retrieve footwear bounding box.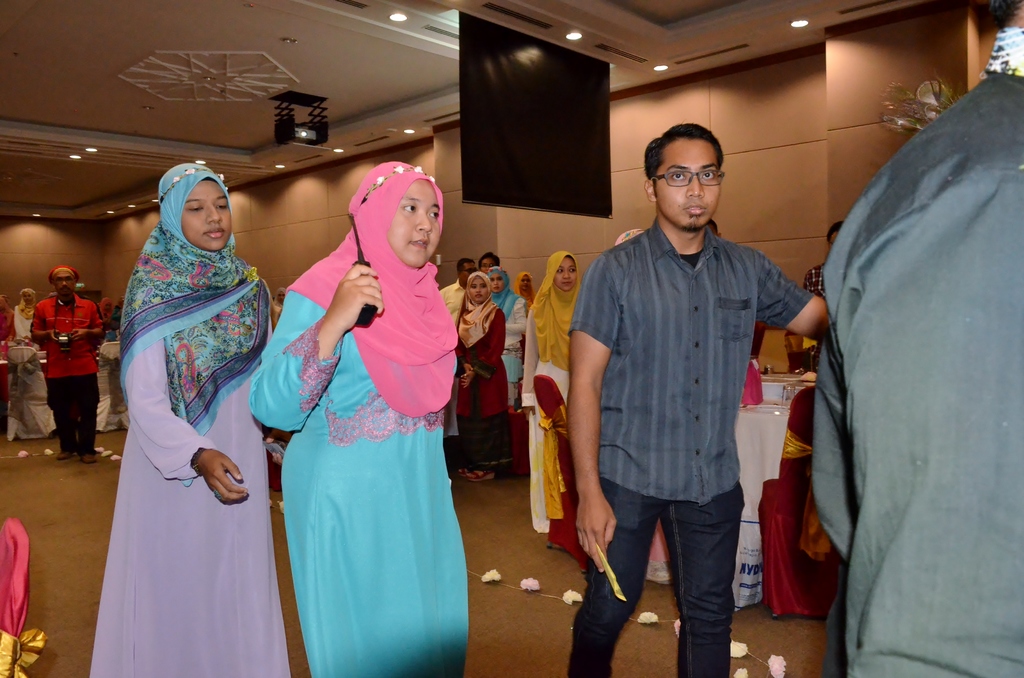
Bounding box: <region>55, 449, 70, 458</region>.
